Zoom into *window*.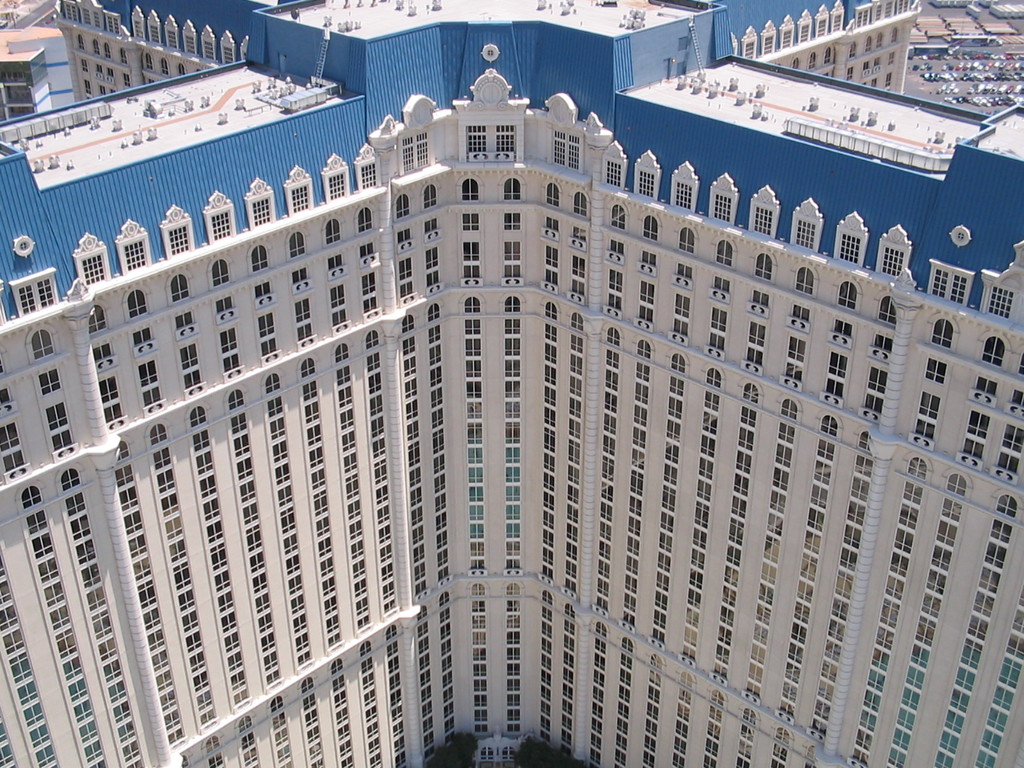
Zoom target: (left=571, top=376, right=582, bottom=397).
